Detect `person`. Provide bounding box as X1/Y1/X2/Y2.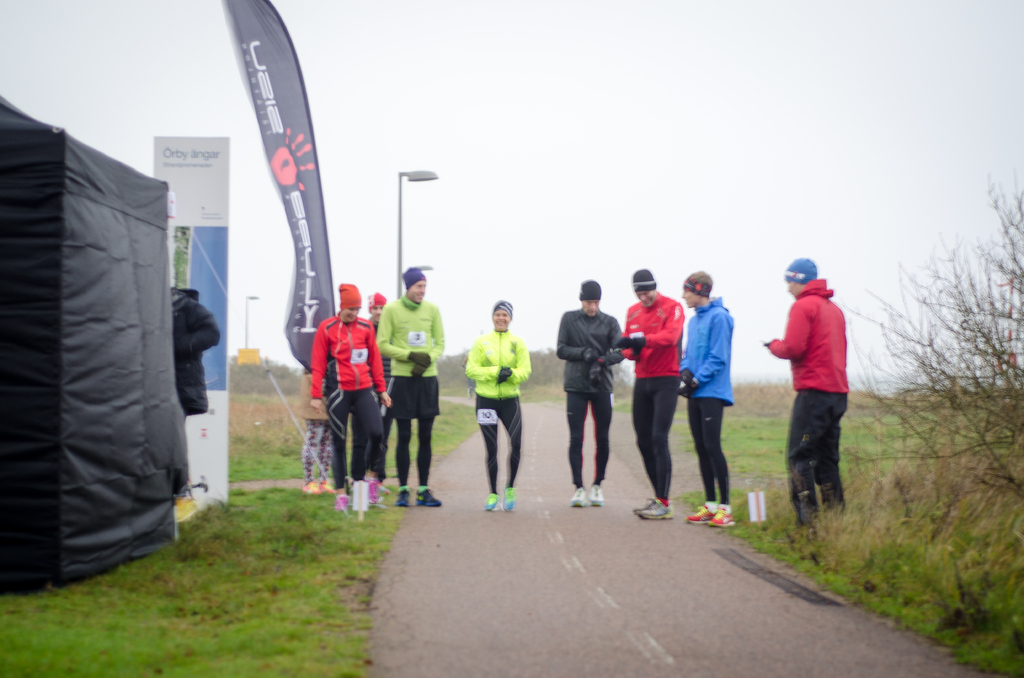
369/292/390/446.
